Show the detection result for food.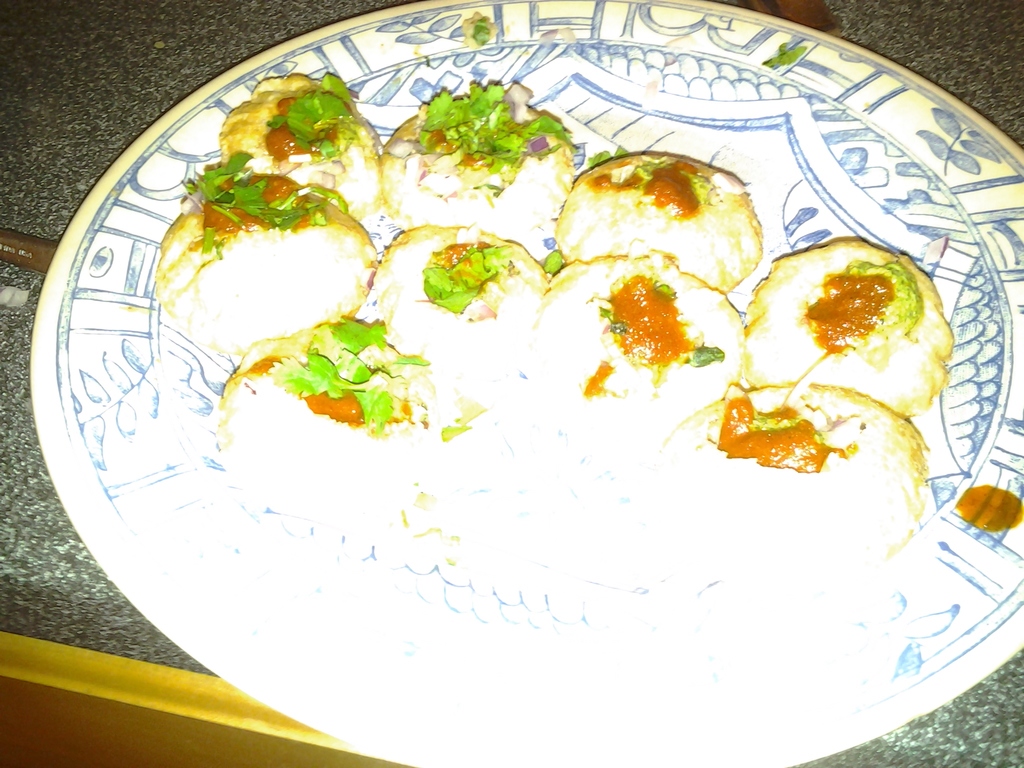
[382,77,578,237].
